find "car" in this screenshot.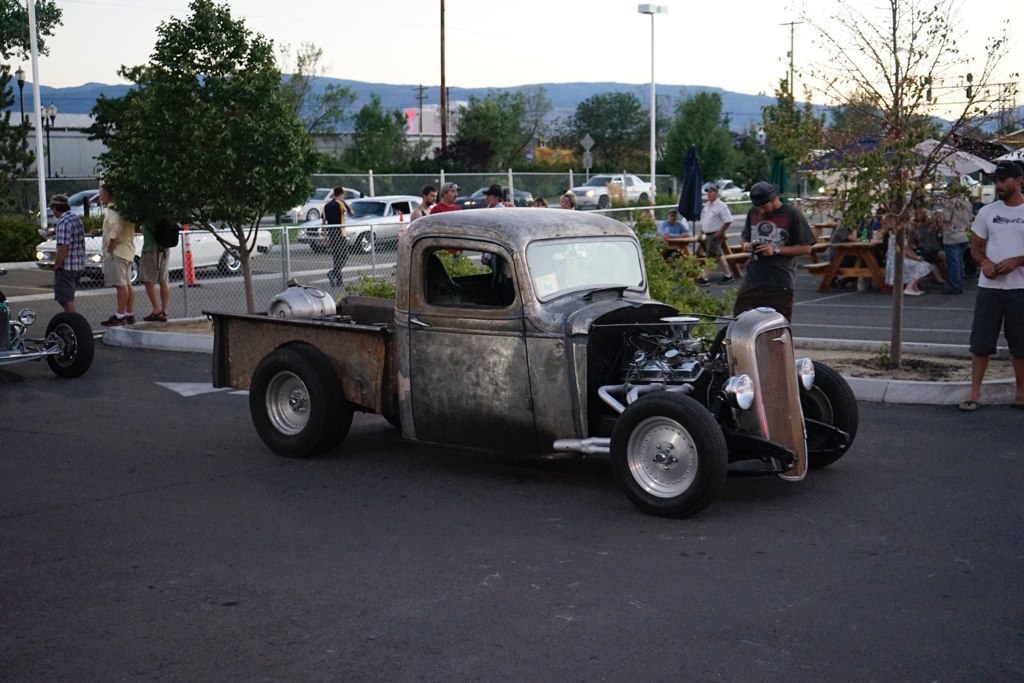
The bounding box for "car" is [37, 224, 272, 277].
